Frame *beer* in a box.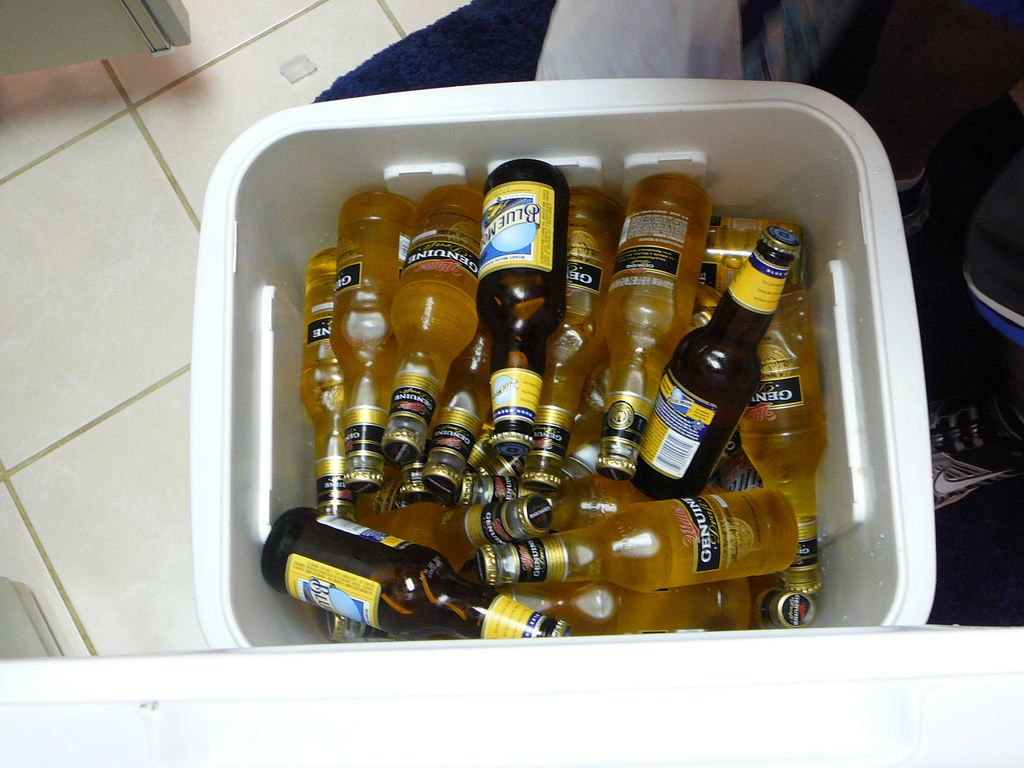
(638,209,797,492).
